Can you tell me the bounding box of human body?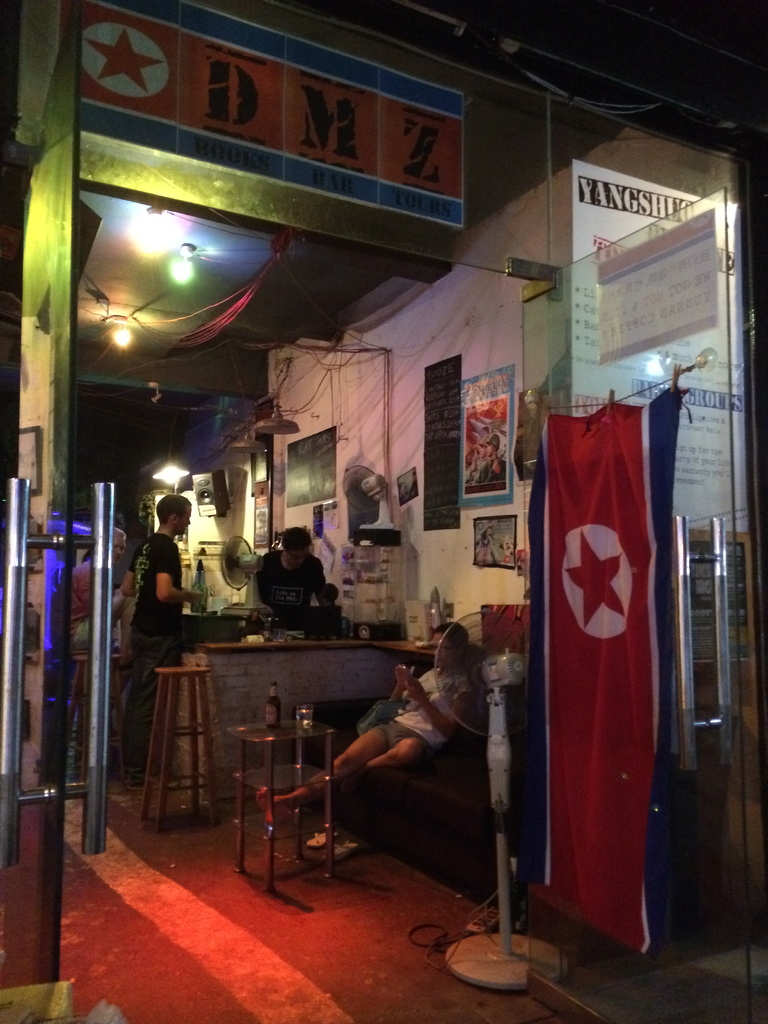
box(256, 548, 335, 620).
